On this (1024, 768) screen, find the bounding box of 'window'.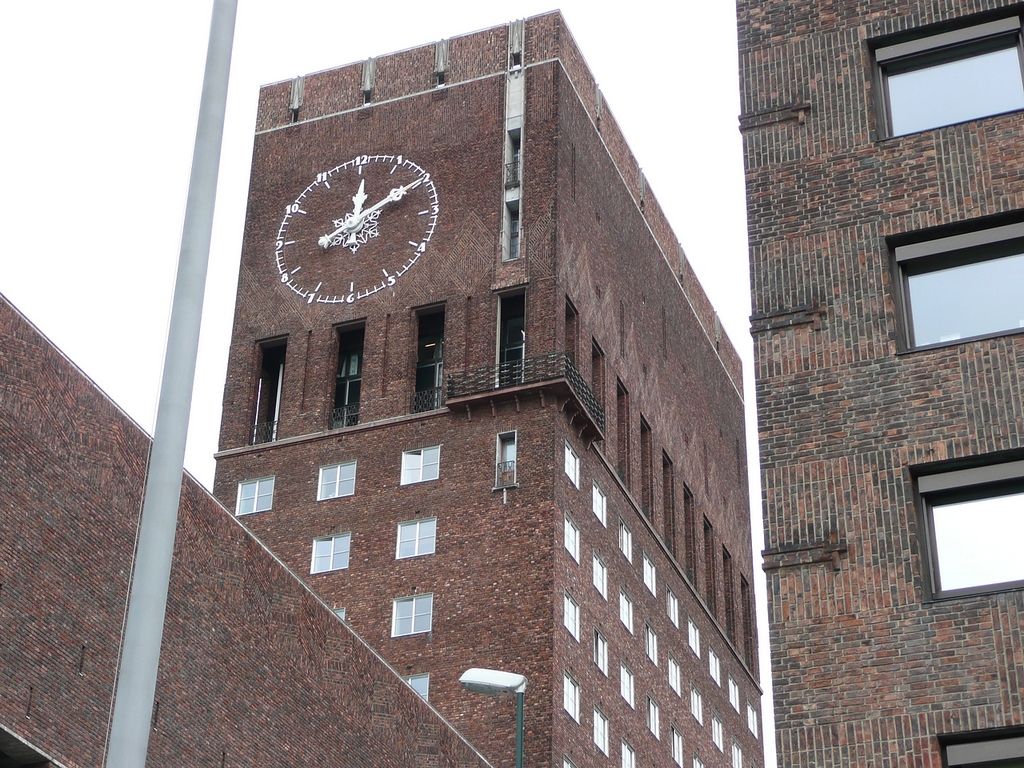
Bounding box: (234, 473, 274, 513).
